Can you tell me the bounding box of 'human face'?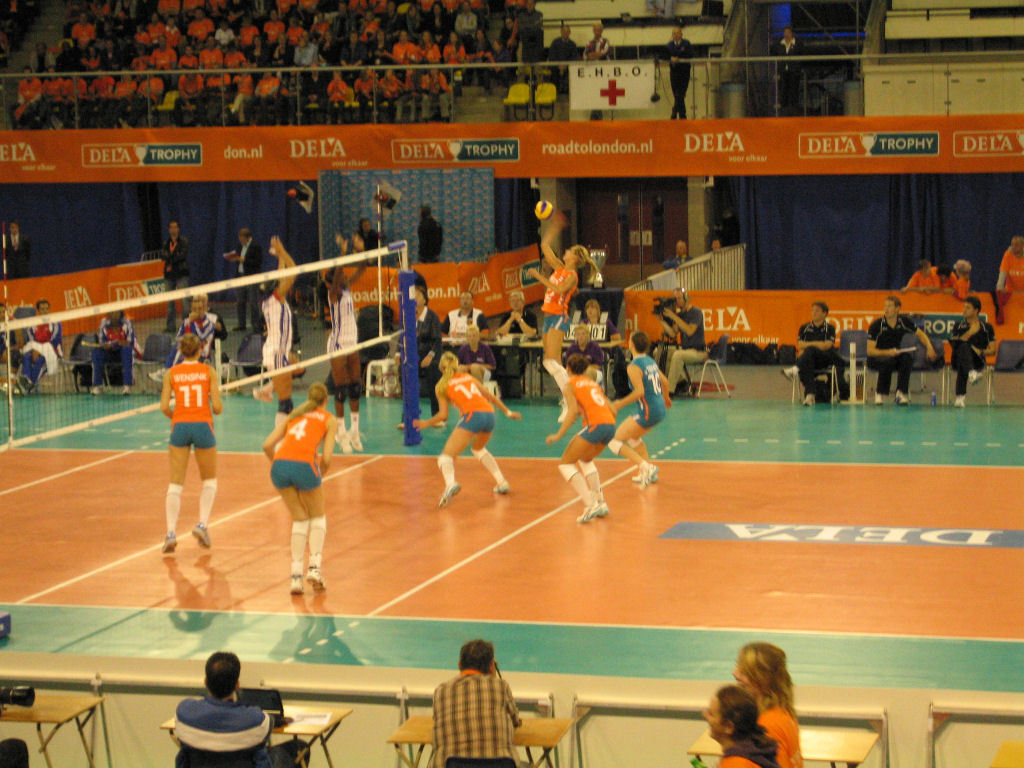
[8,217,21,235].
